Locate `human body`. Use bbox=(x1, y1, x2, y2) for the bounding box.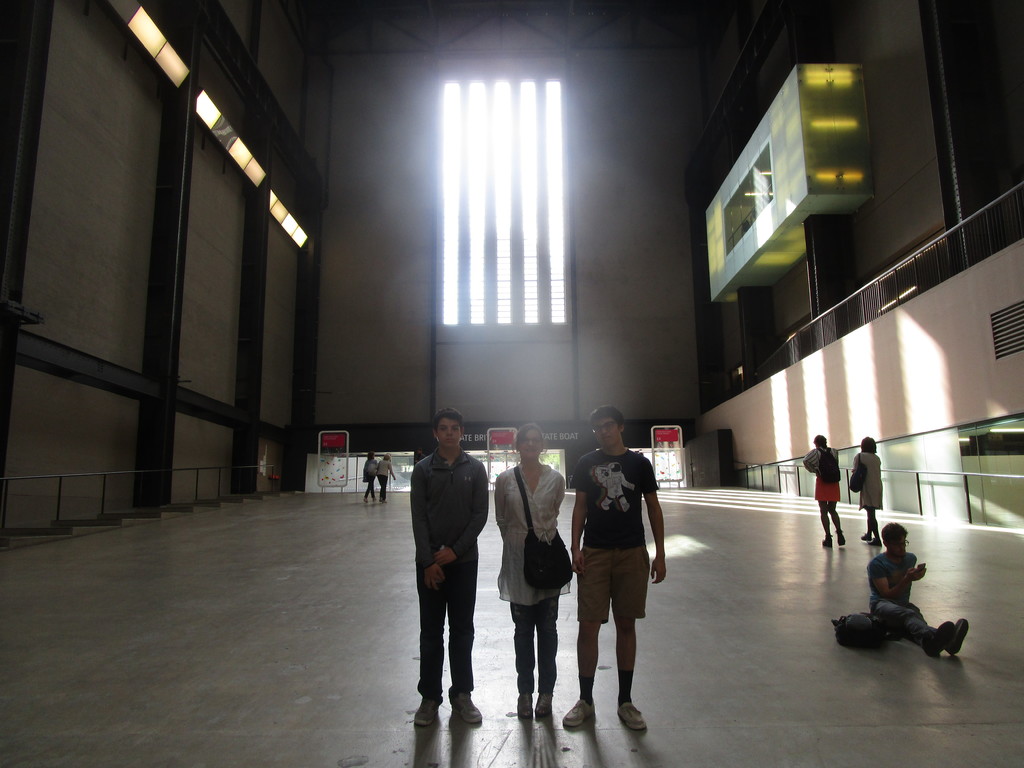
bbox=(804, 435, 842, 548).
